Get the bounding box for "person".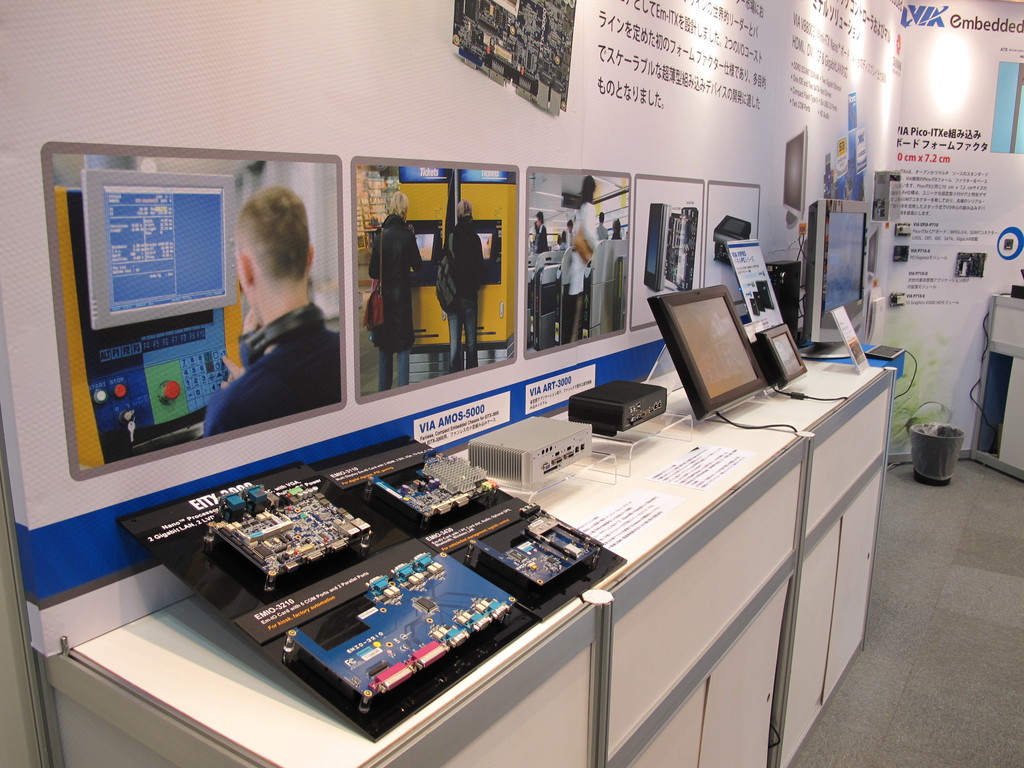
left=196, top=184, right=344, bottom=437.
